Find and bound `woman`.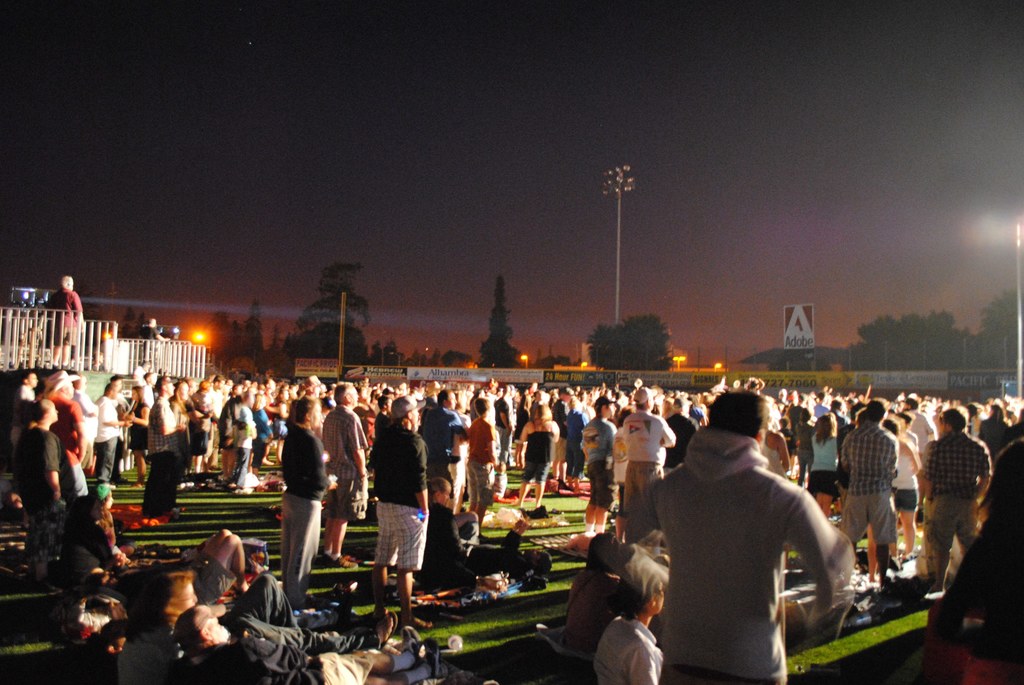
Bound: {"left": 885, "top": 417, "right": 917, "bottom": 558}.
